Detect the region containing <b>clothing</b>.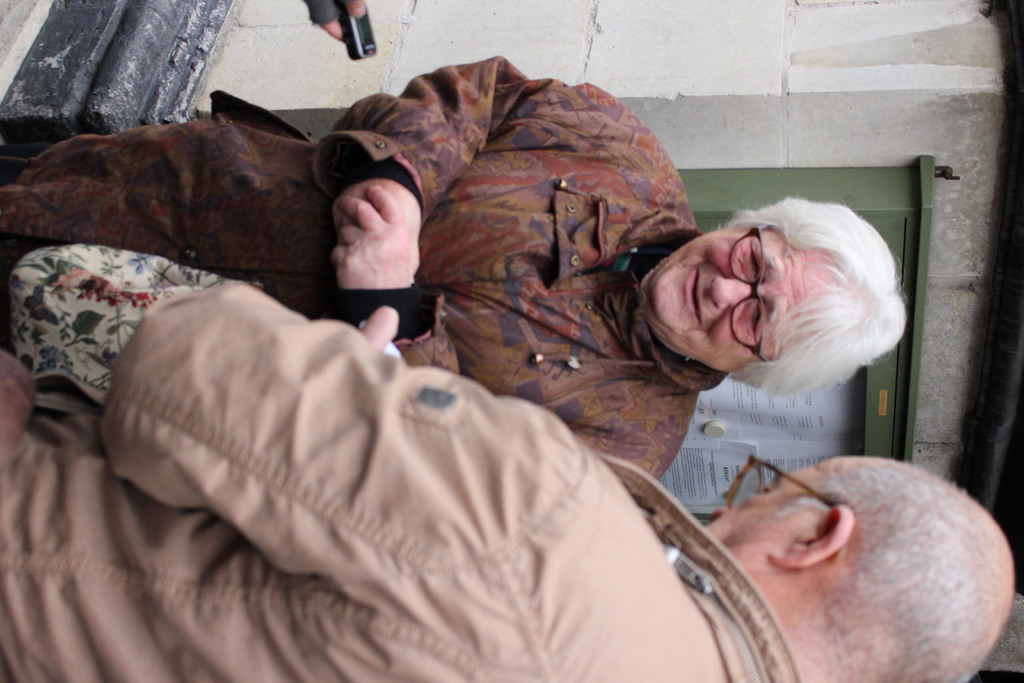
[left=0, top=54, right=729, bottom=479].
